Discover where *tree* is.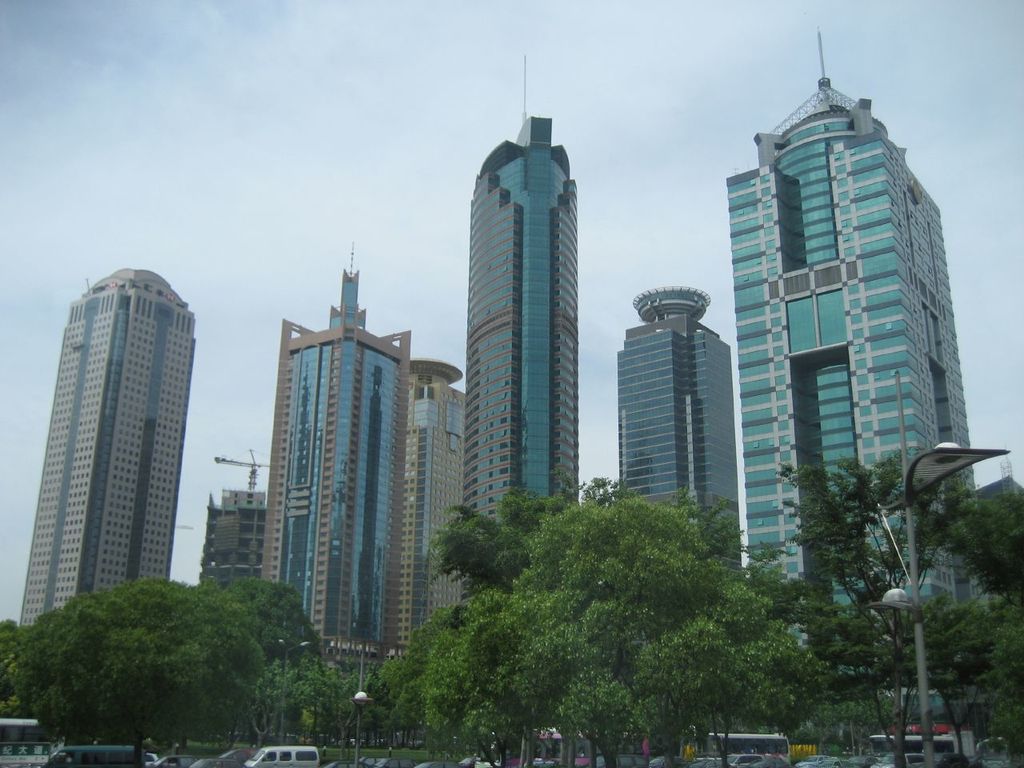
Discovered at [x1=253, y1=659, x2=359, y2=758].
